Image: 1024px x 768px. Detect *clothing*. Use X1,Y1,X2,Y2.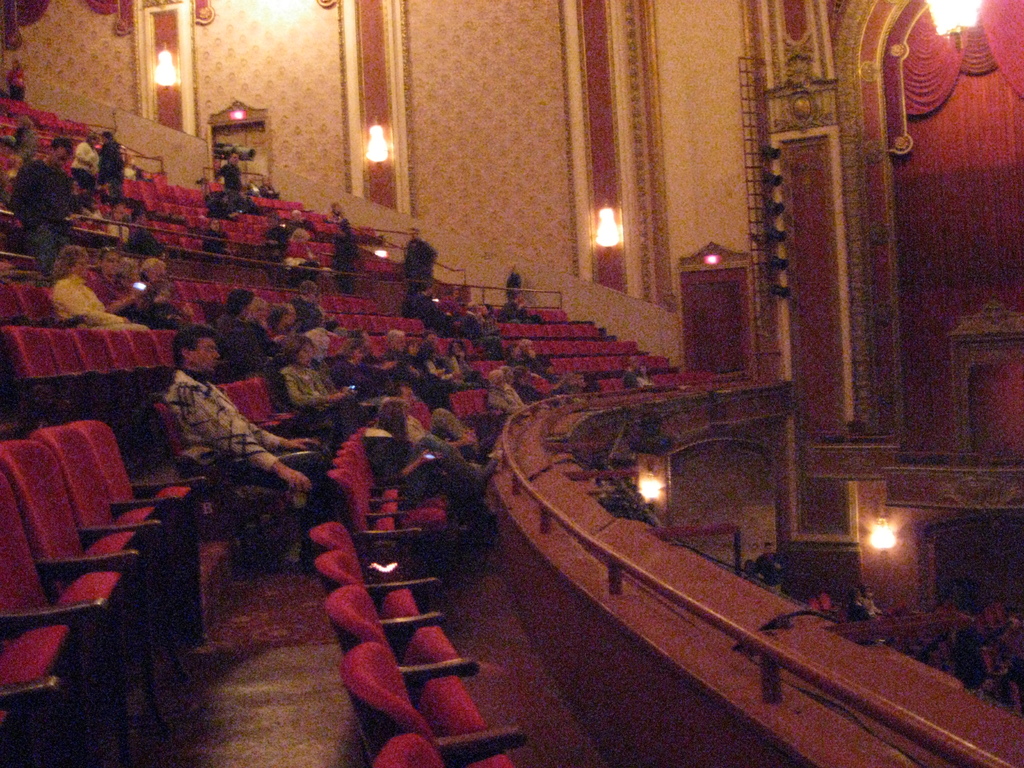
520,353,558,385.
